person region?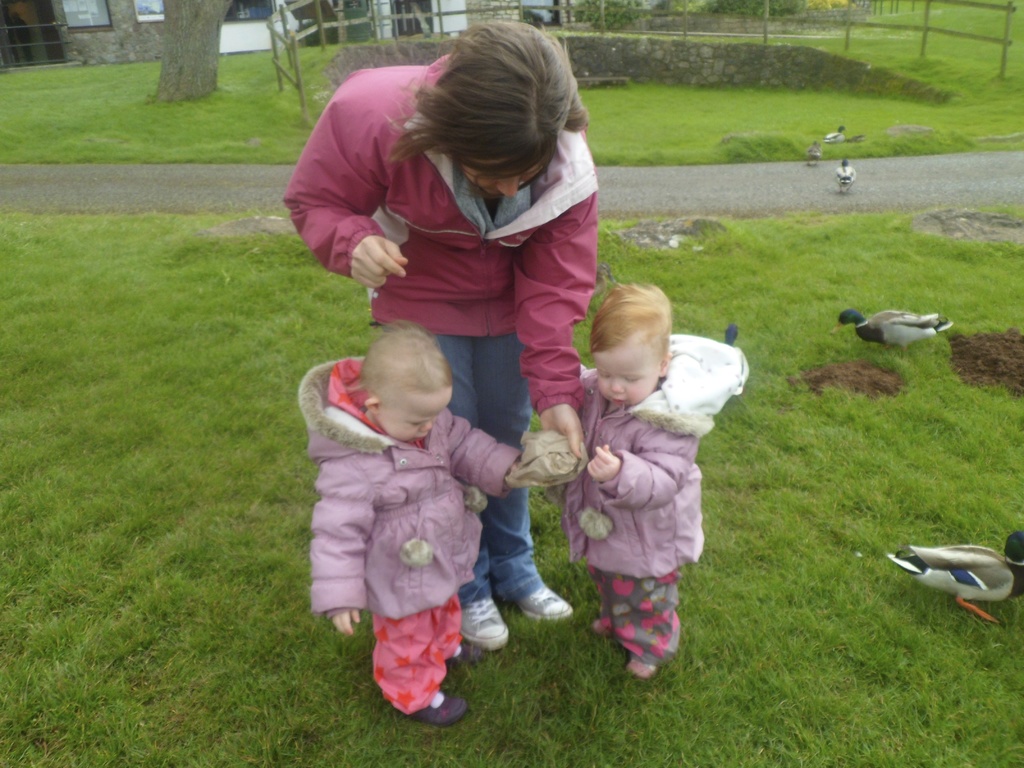
<box>552,283,749,680</box>
